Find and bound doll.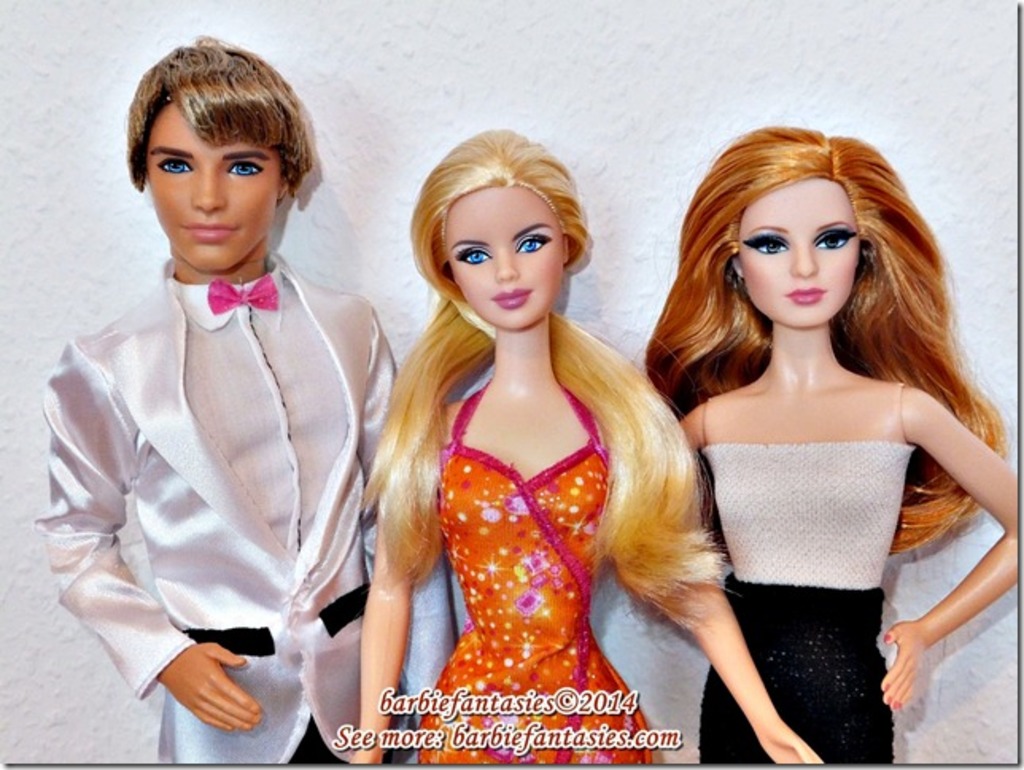
Bound: [41,41,394,762].
